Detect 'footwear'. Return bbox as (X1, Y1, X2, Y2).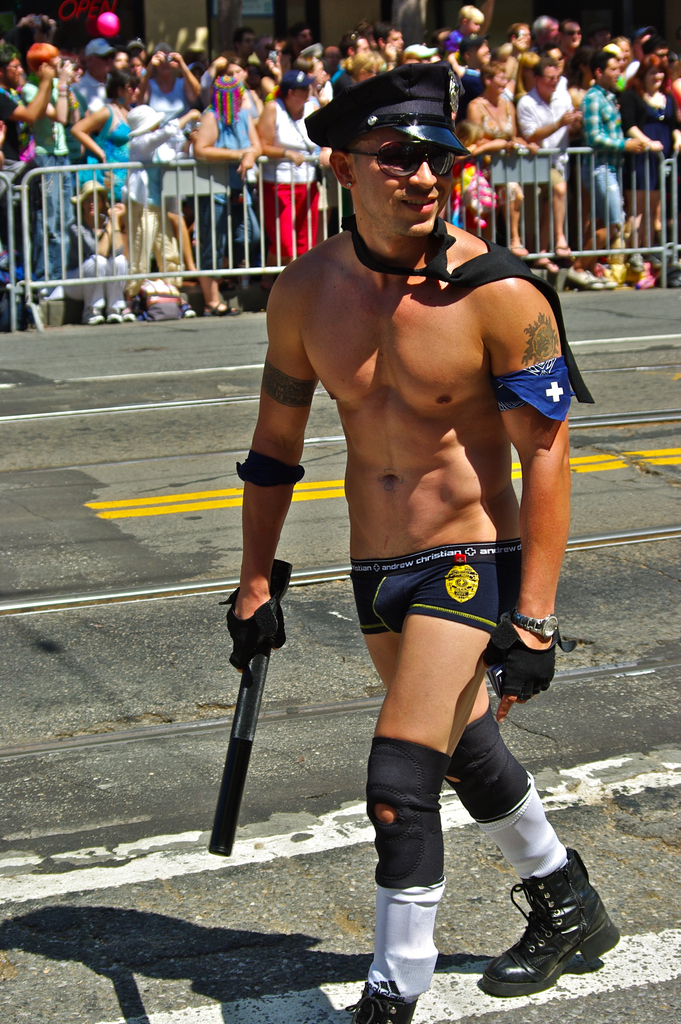
(477, 845, 621, 998).
